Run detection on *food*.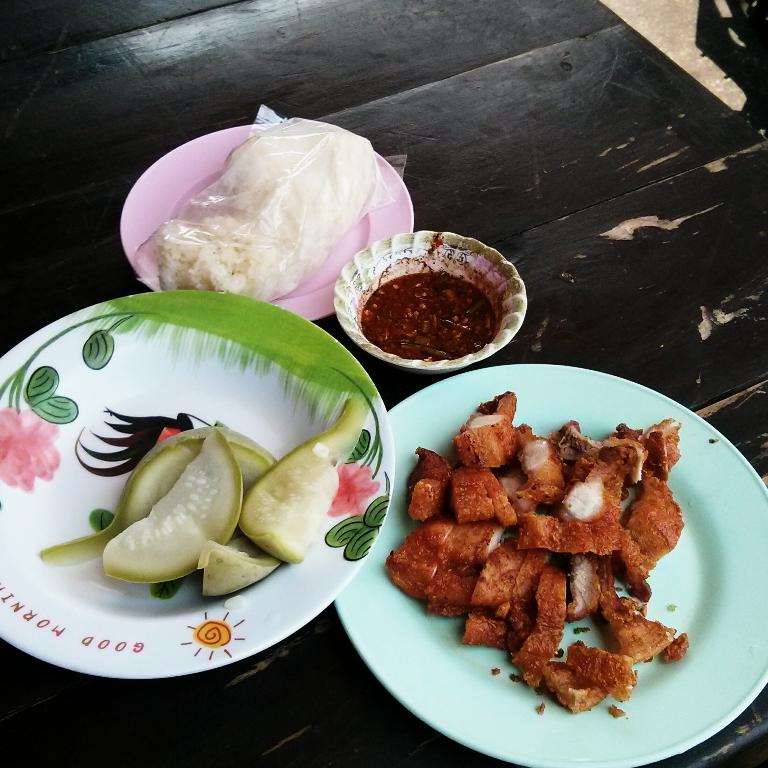
Result: box(152, 113, 377, 303).
